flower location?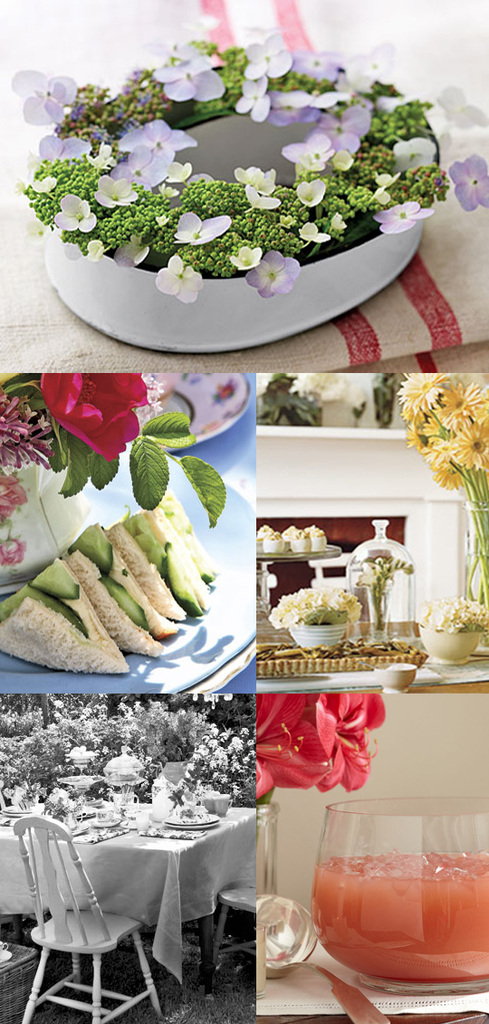
x1=239 y1=38 x2=294 y2=79
